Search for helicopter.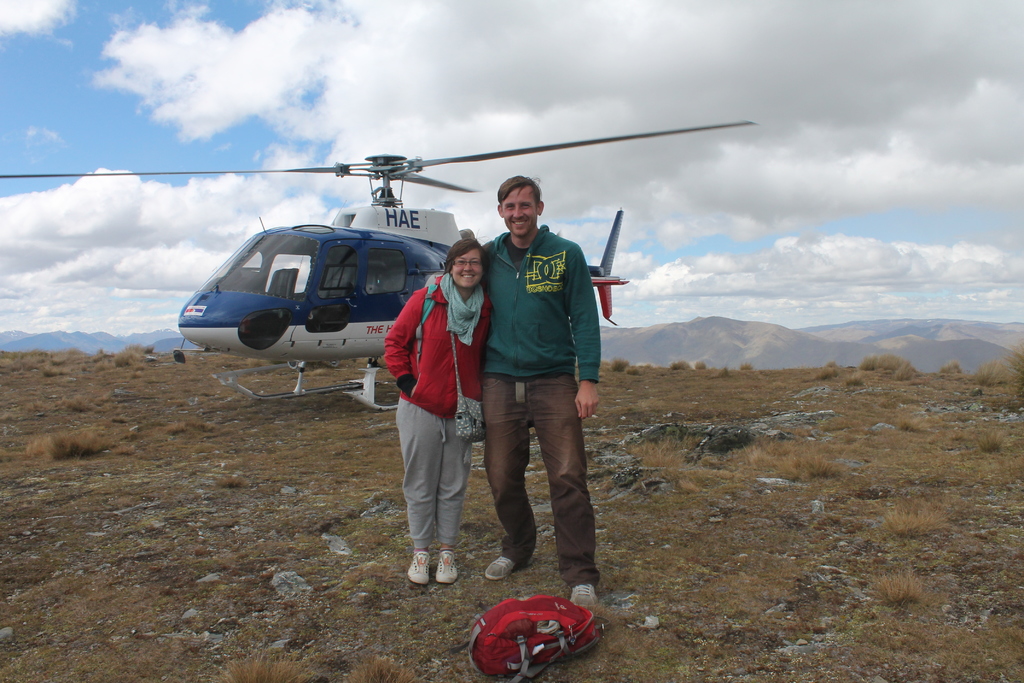
Found at [0,119,758,413].
